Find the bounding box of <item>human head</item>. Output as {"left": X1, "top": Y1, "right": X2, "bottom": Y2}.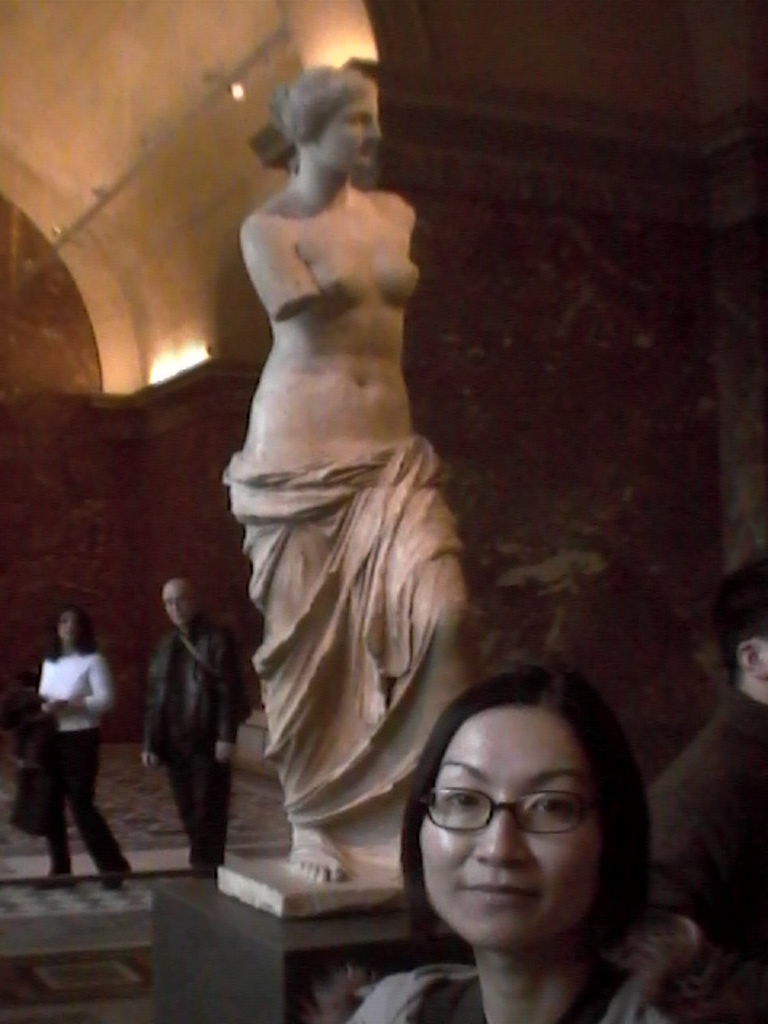
{"left": 162, "top": 576, "right": 198, "bottom": 632}.
